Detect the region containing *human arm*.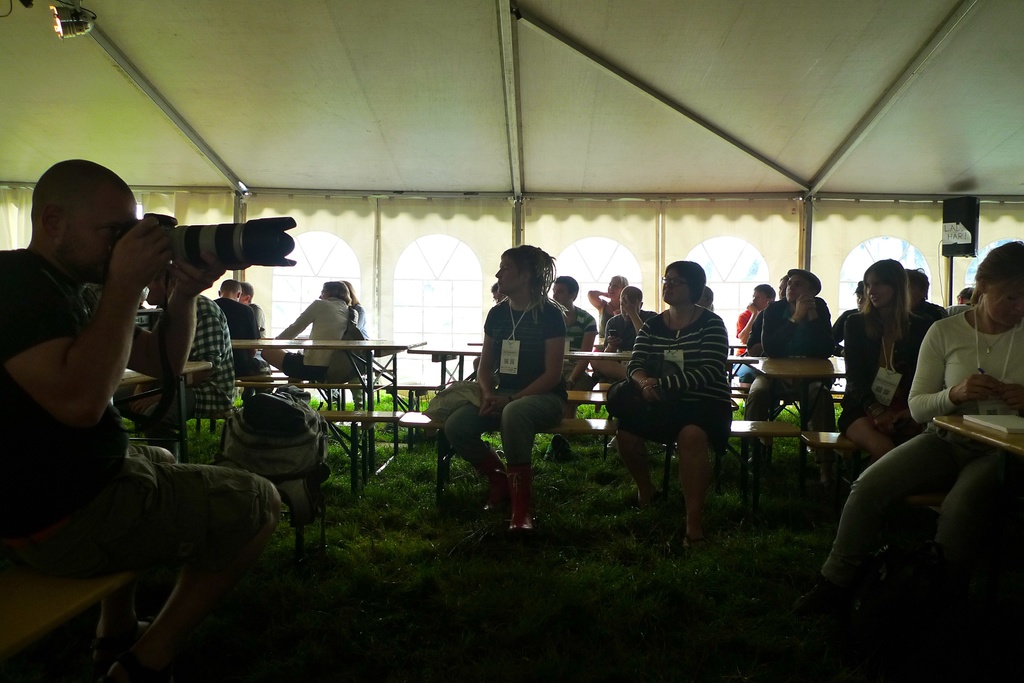
box(907, 320, 1001, 426).
